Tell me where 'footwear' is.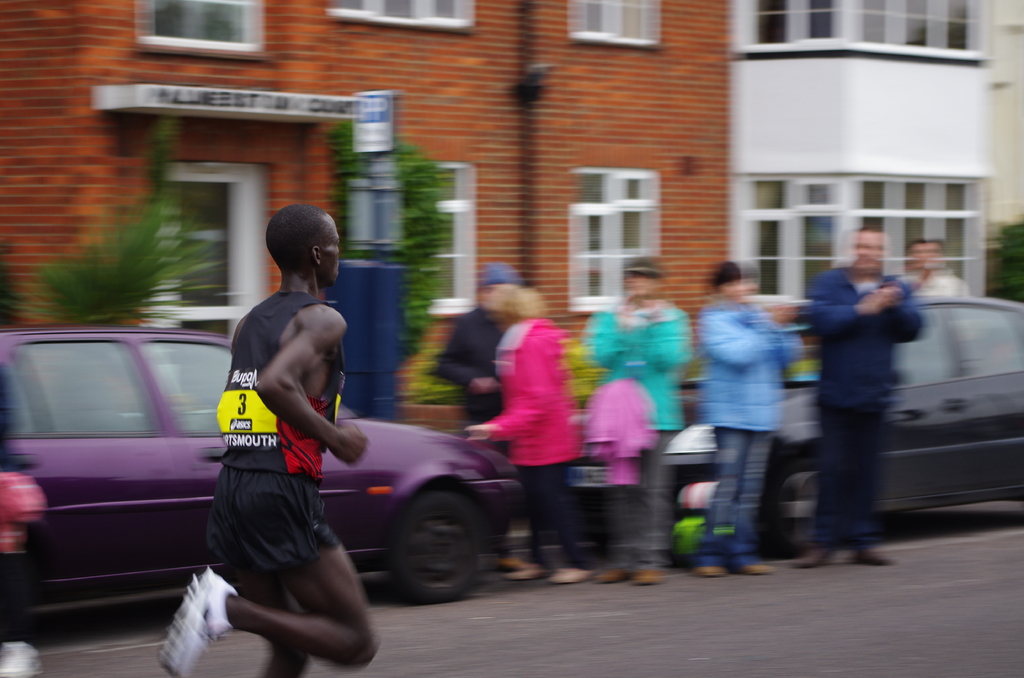
'footwear' is at (x1=591, y1=566, x2=628, y2=583).
